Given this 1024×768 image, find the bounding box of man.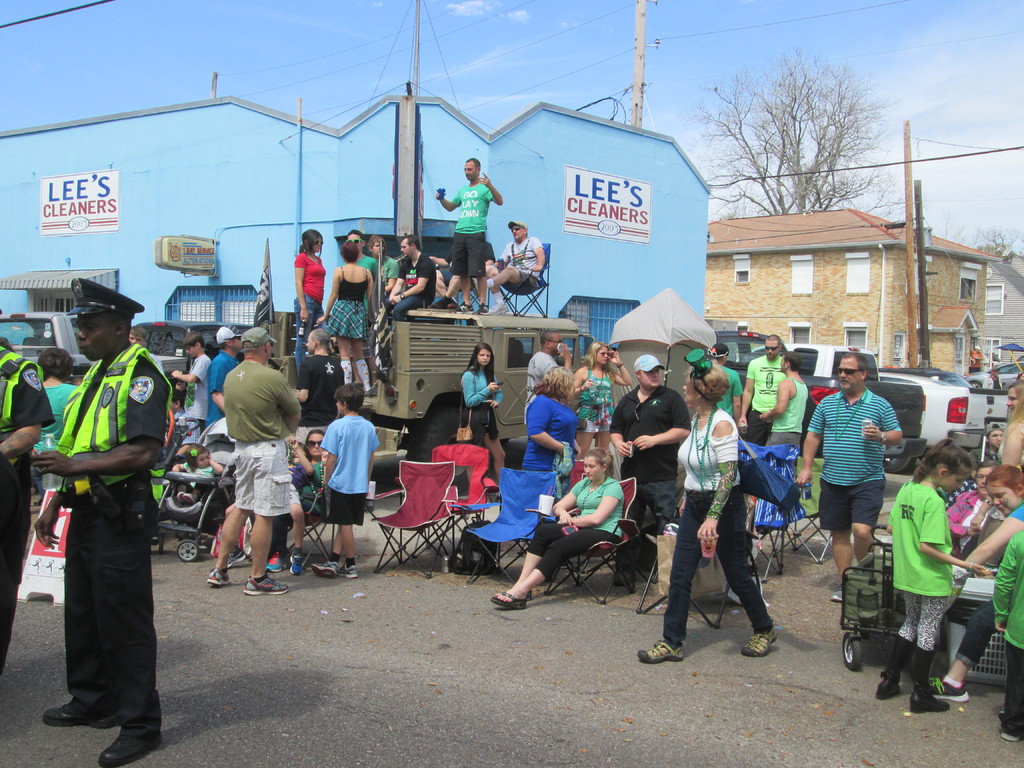
(left=200, top=328, right=294, bottom=600).
